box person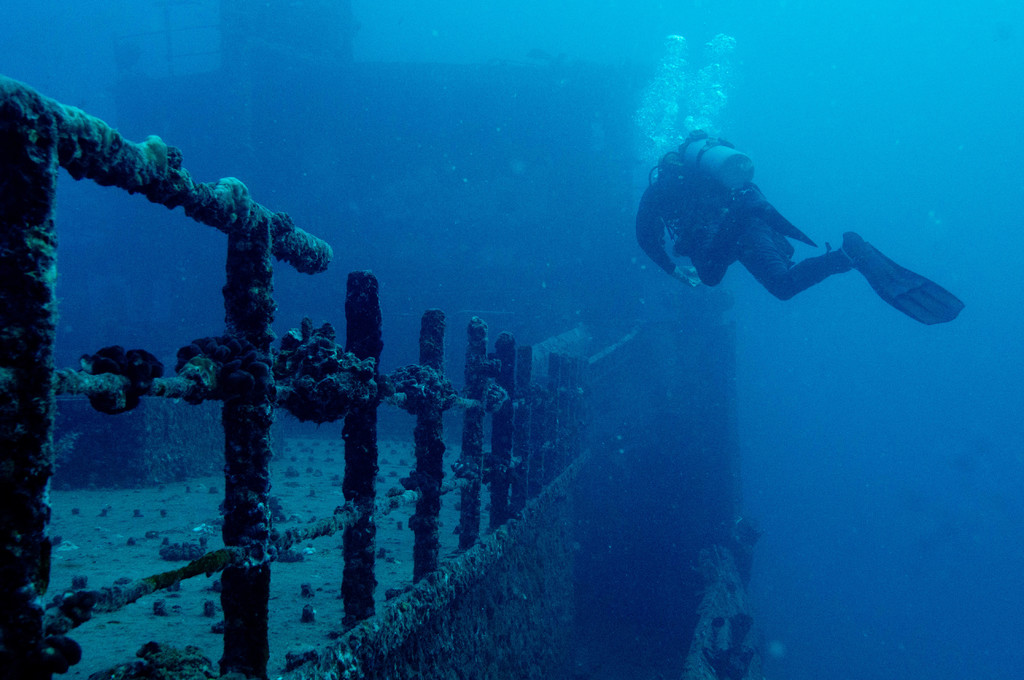
Rect(636, 130, 968, 336)
